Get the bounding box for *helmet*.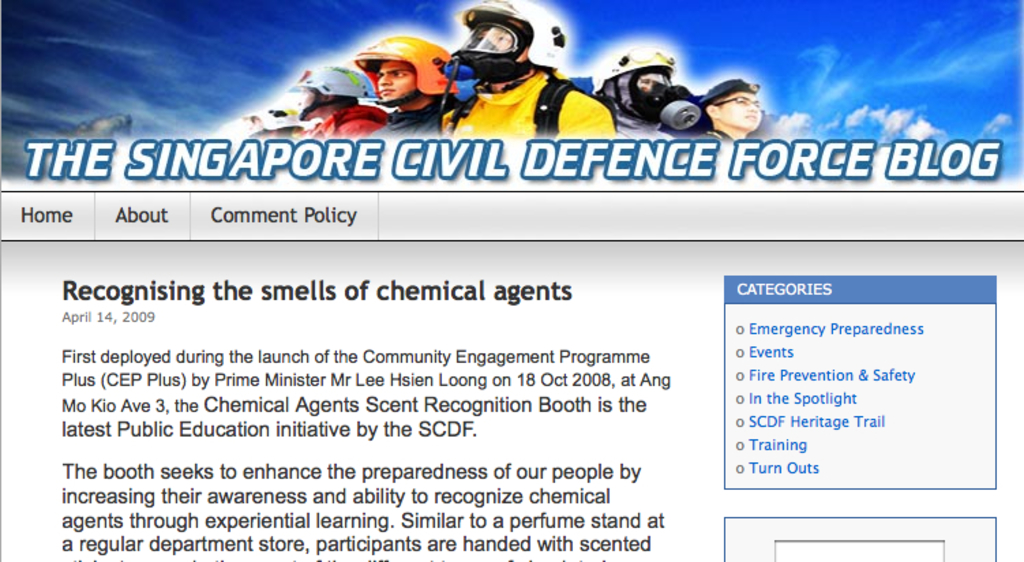
(349,35,457,113).
